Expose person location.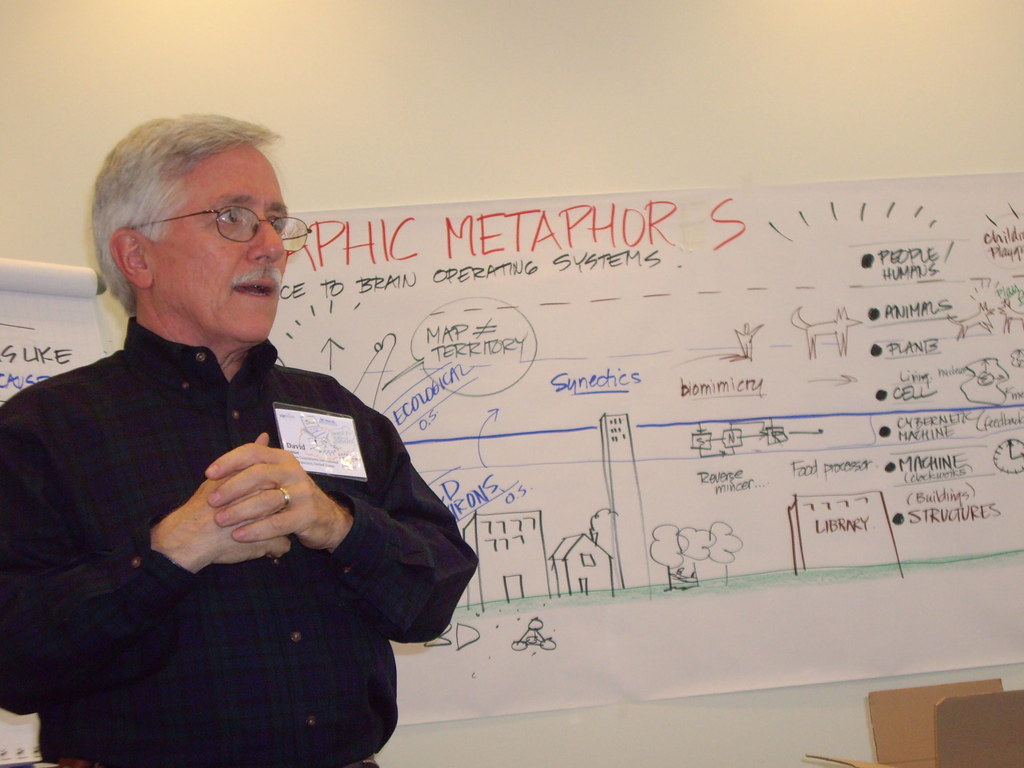
Exposed at bbox(0, 110, 477, 767).
